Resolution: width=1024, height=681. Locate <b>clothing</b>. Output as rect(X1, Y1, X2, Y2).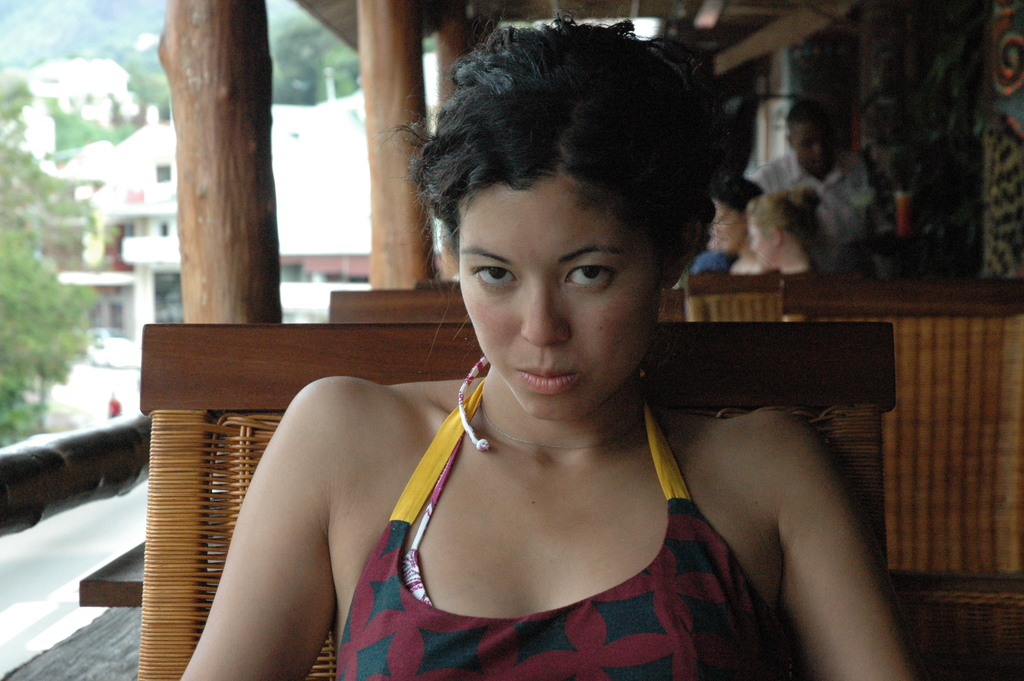
rect(744, 151, 891, 277).
